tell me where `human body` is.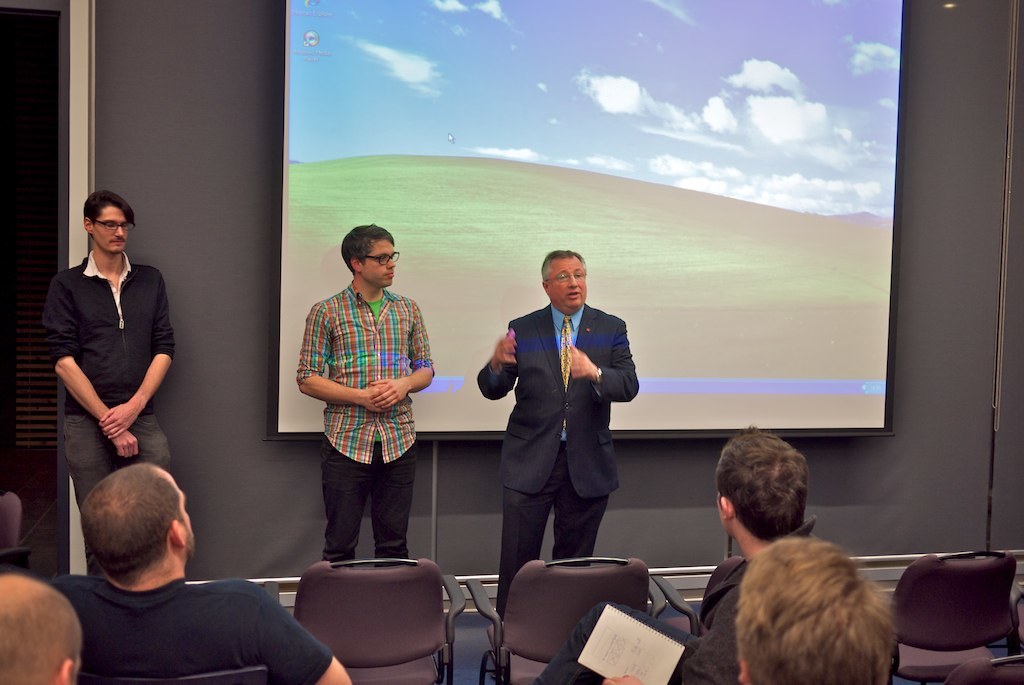
`human body` is at rect(533, 513, 820, 684).
